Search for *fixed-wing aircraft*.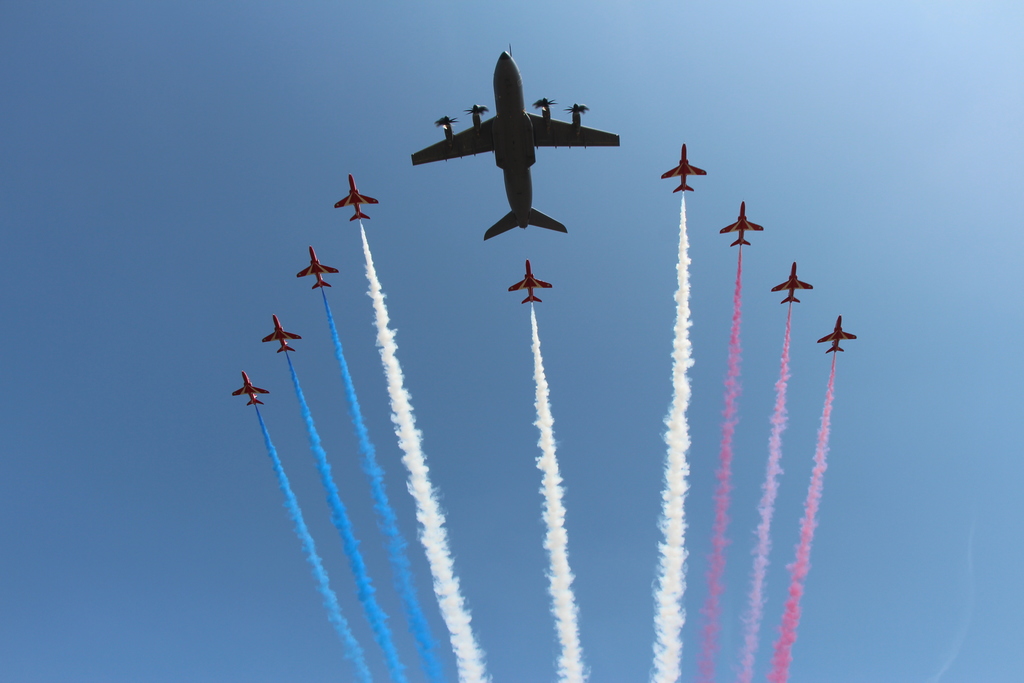
Found at l=414, t=42, r=627, b=246.
